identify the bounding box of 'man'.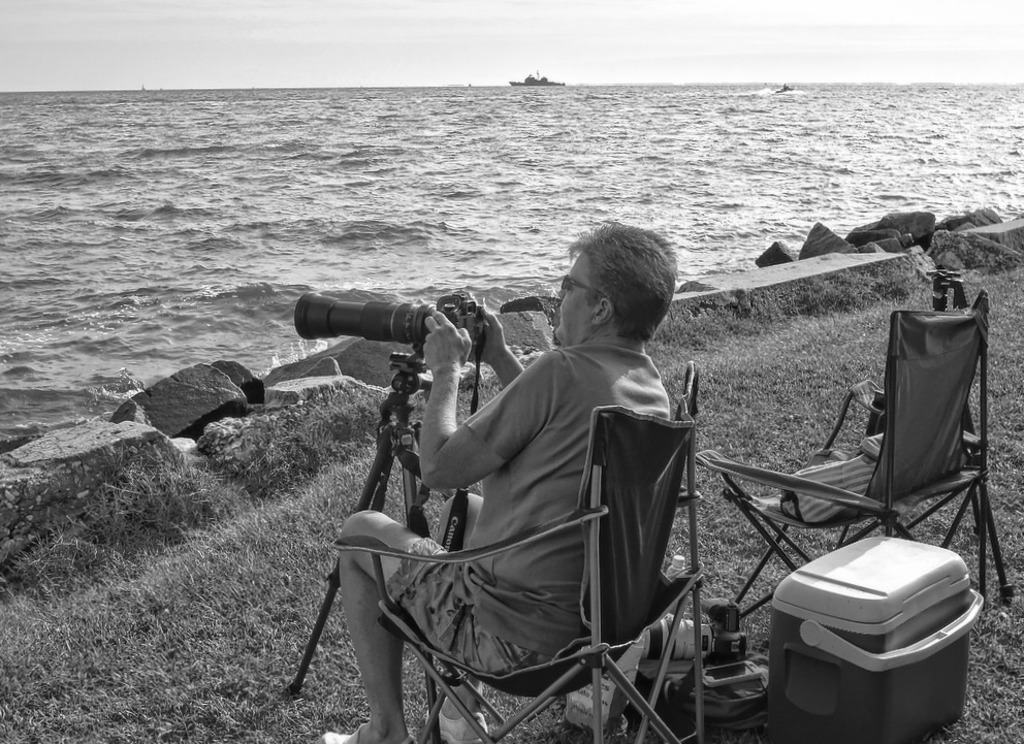
[390,229,701,730].
